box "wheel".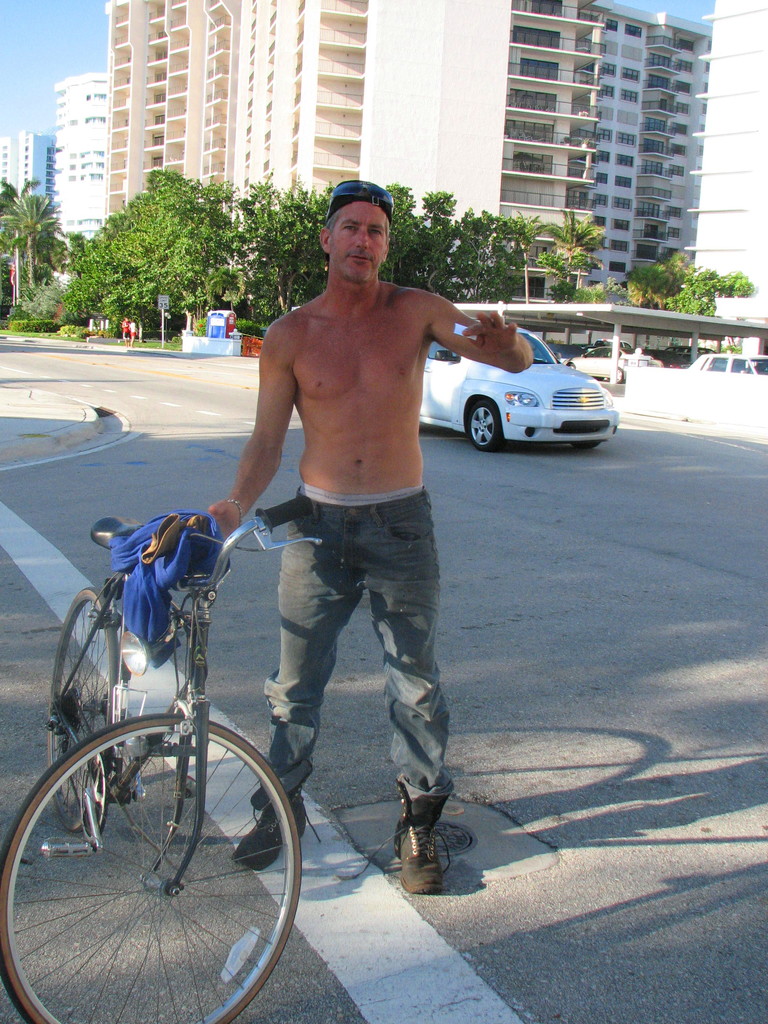
l=471, t=397, r=502, b=443.
